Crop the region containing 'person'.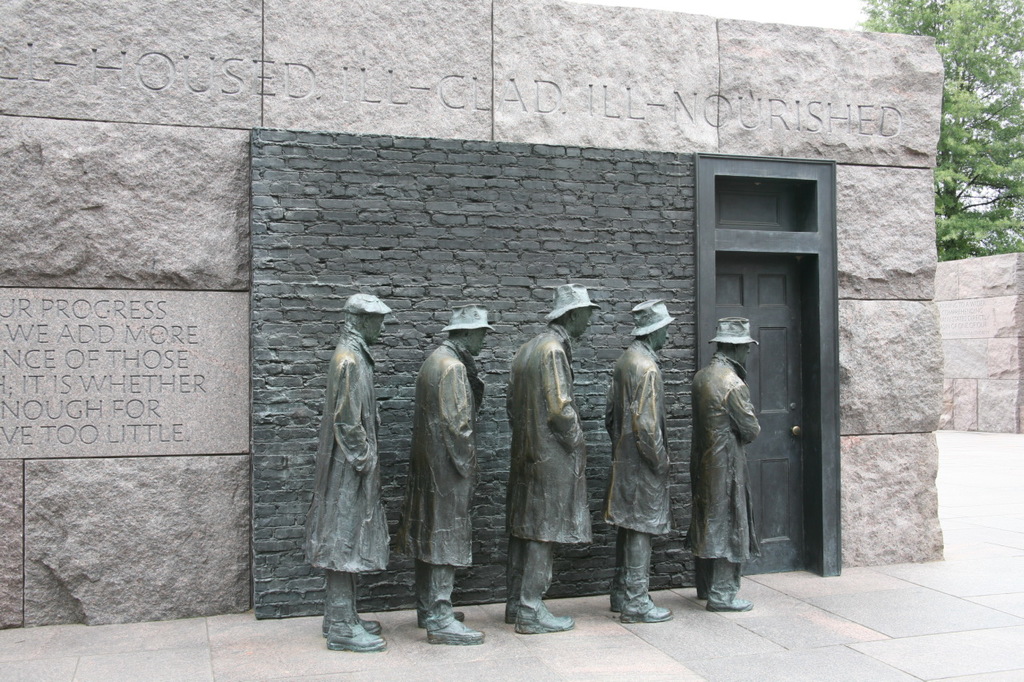
Crop region: pyautogui.locateOnScreen(414, 307, 496, 642).
